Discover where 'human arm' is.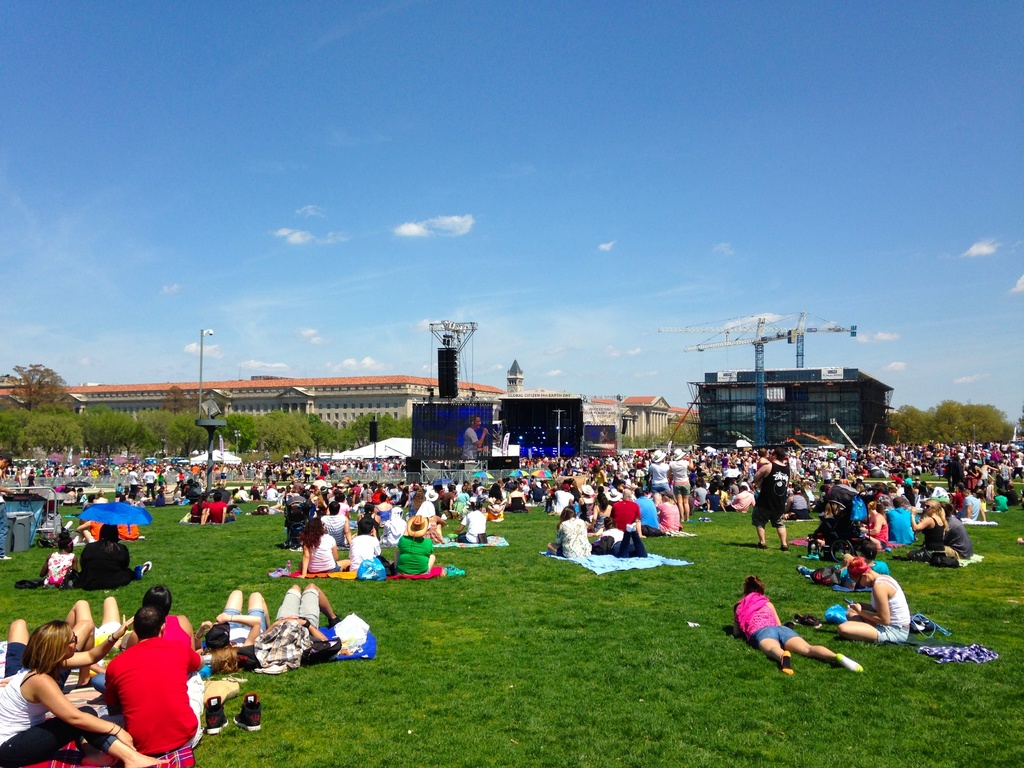
Discovered at bbox=(344, 516, 353, 543).
